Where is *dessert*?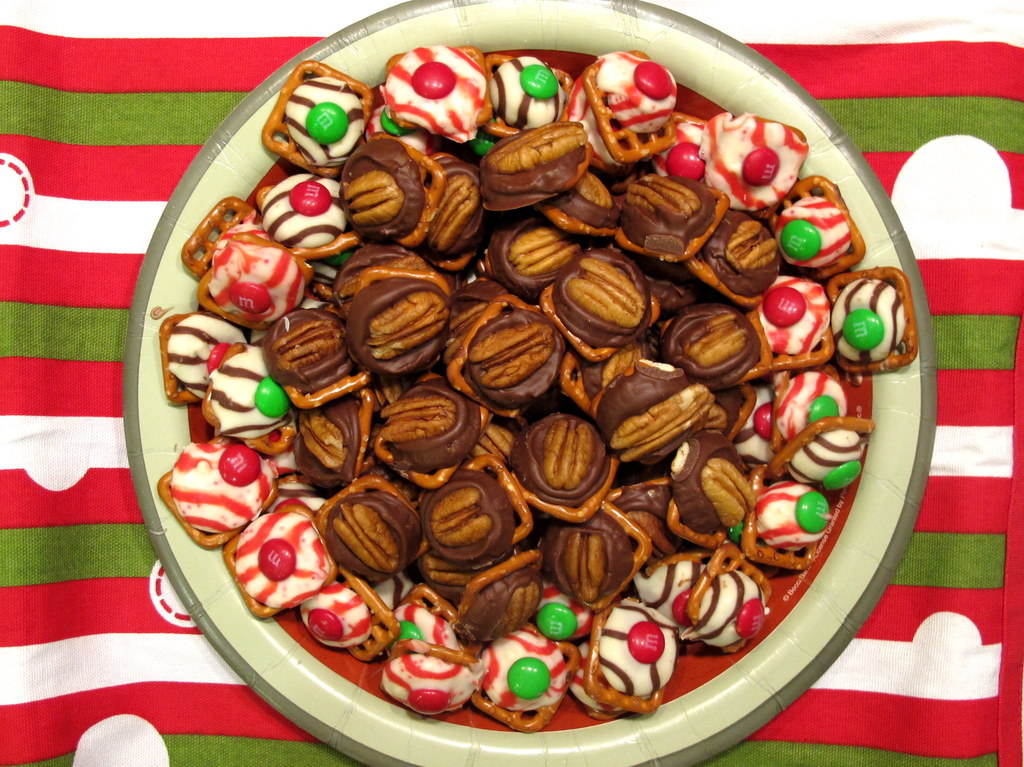
[616, 478, 674, 544].
